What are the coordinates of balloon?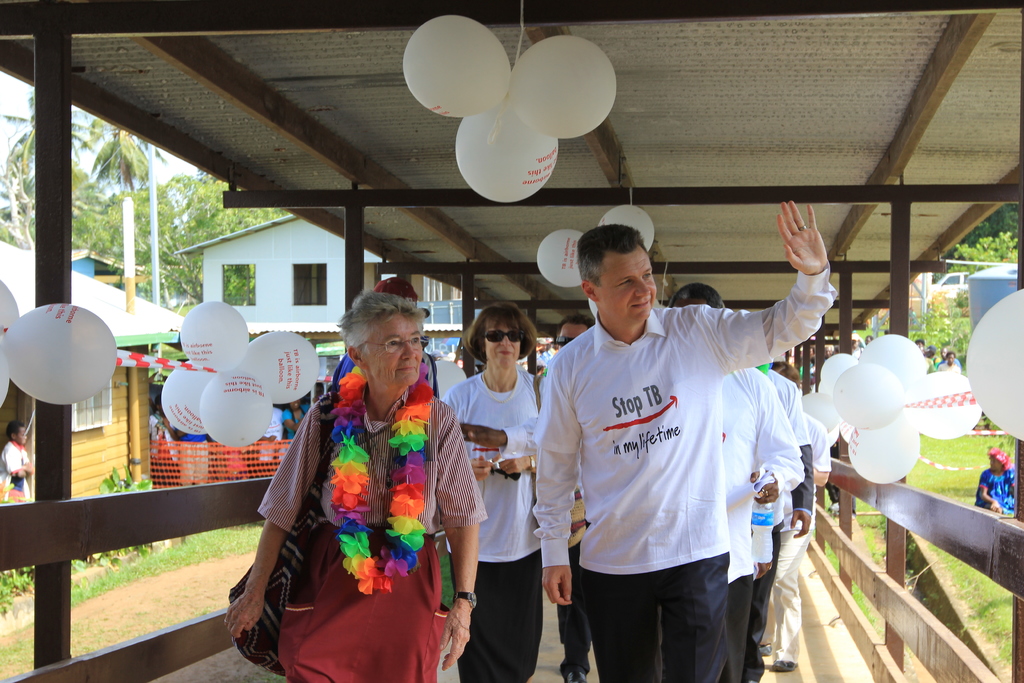
822:353:855:386.
